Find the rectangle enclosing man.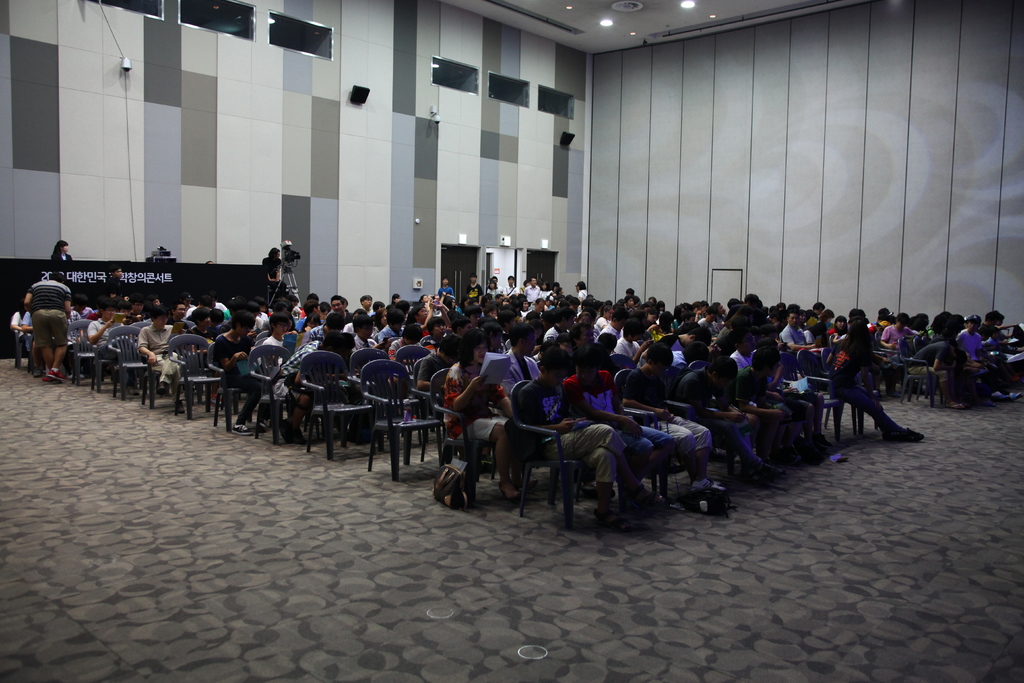
detection(567, 319, 616, 370).
